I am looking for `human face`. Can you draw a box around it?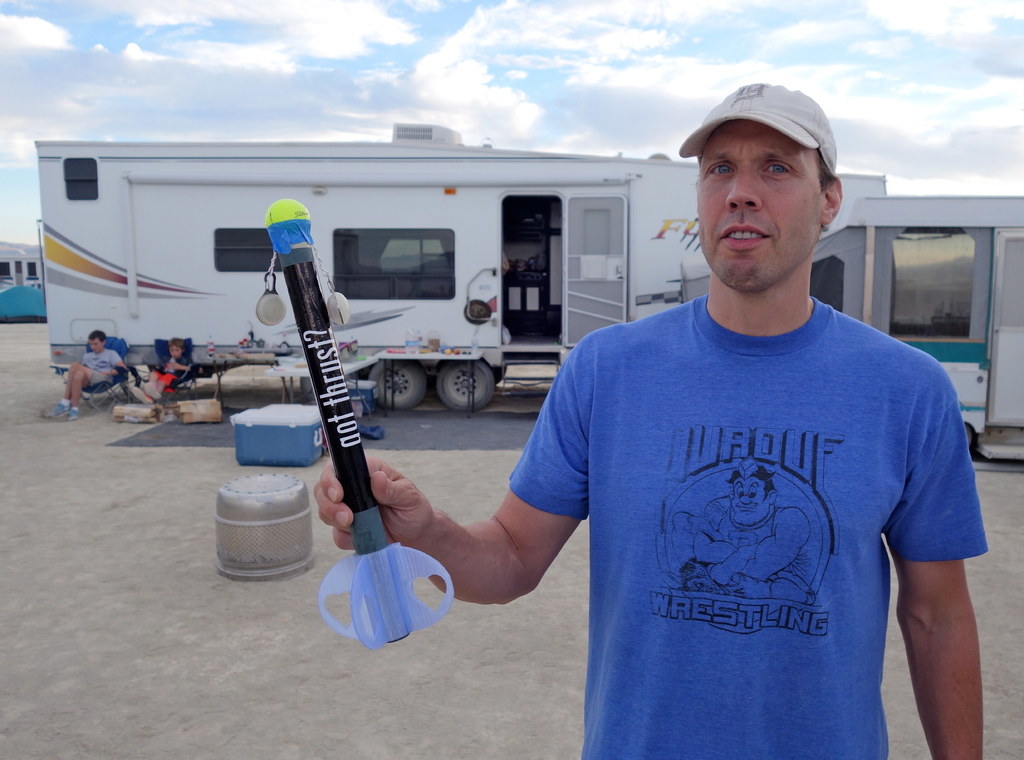
Sure, the bounding box is detection(87, 338, 107, 356).
